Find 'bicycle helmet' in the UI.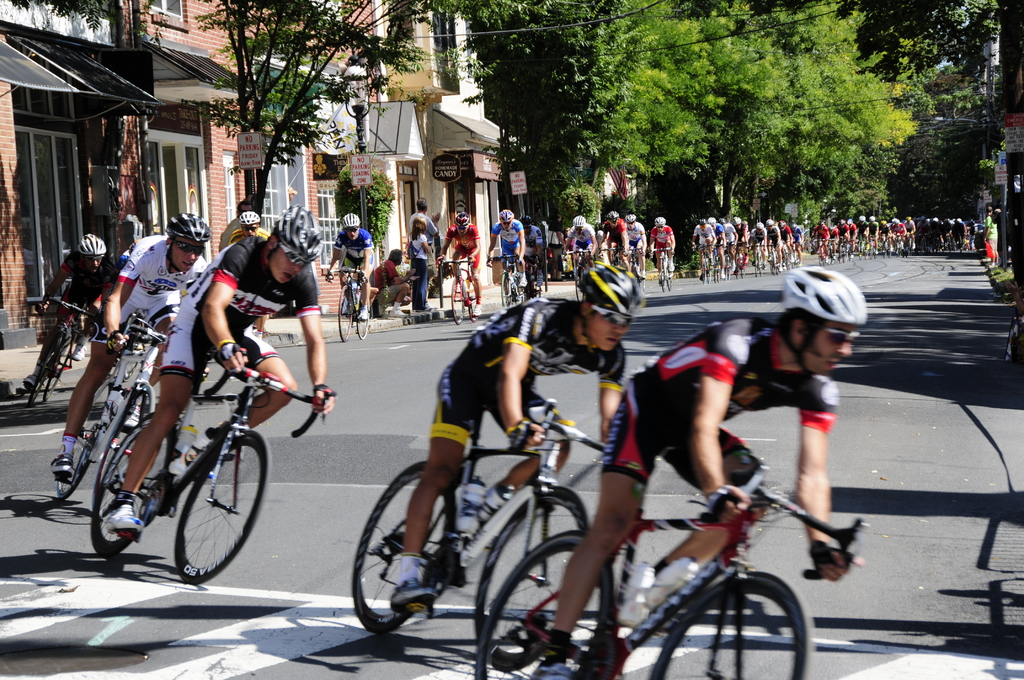
UI element at crop(168, 211, 206, 240).
